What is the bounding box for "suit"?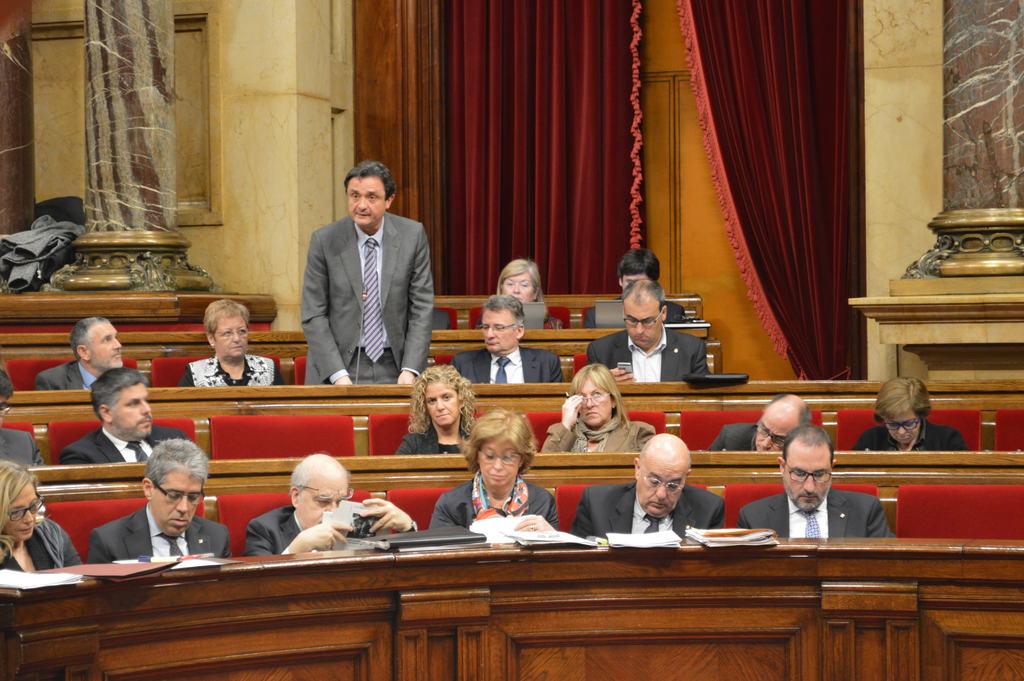
571/482/728/539.
